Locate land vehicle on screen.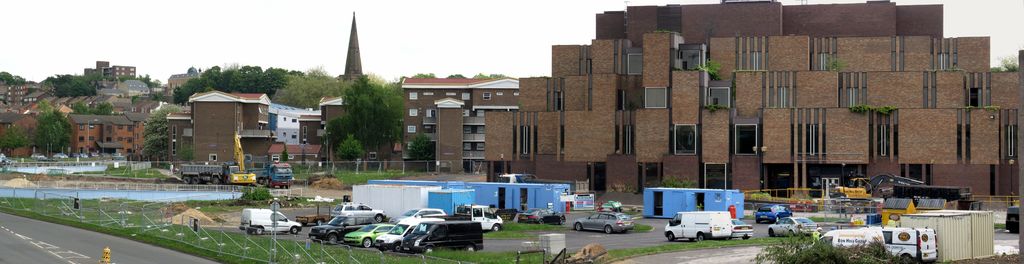
On screen at 309/213/374/244.
